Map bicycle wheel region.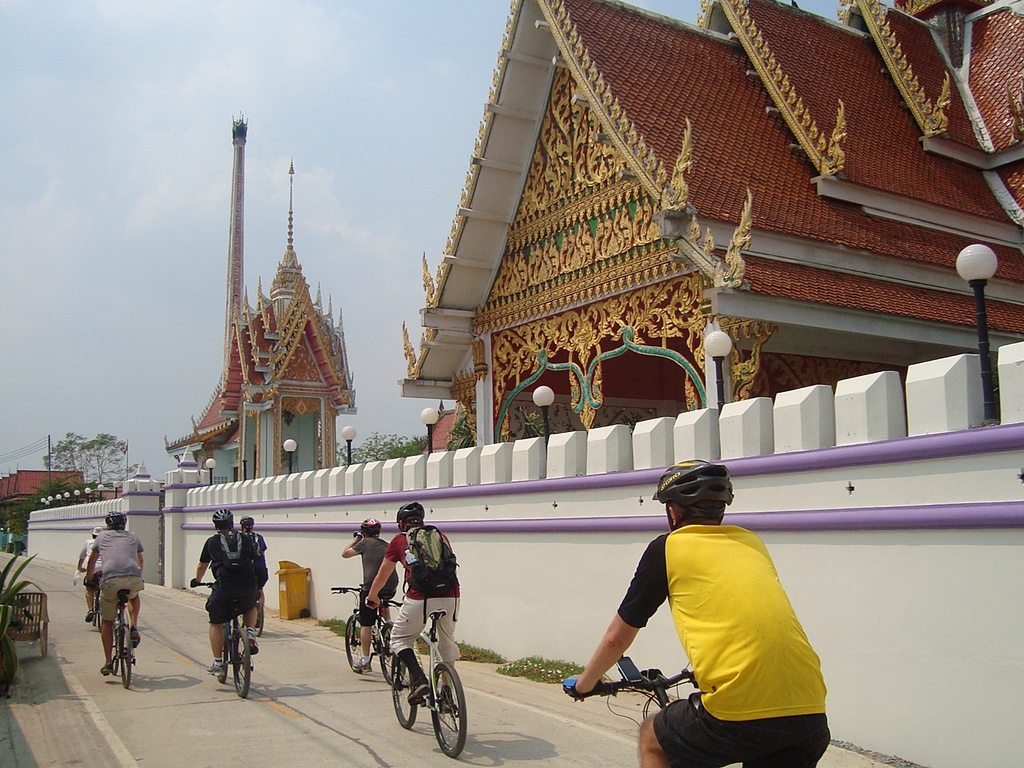
Mapped to 377, 622, 411, 682.
